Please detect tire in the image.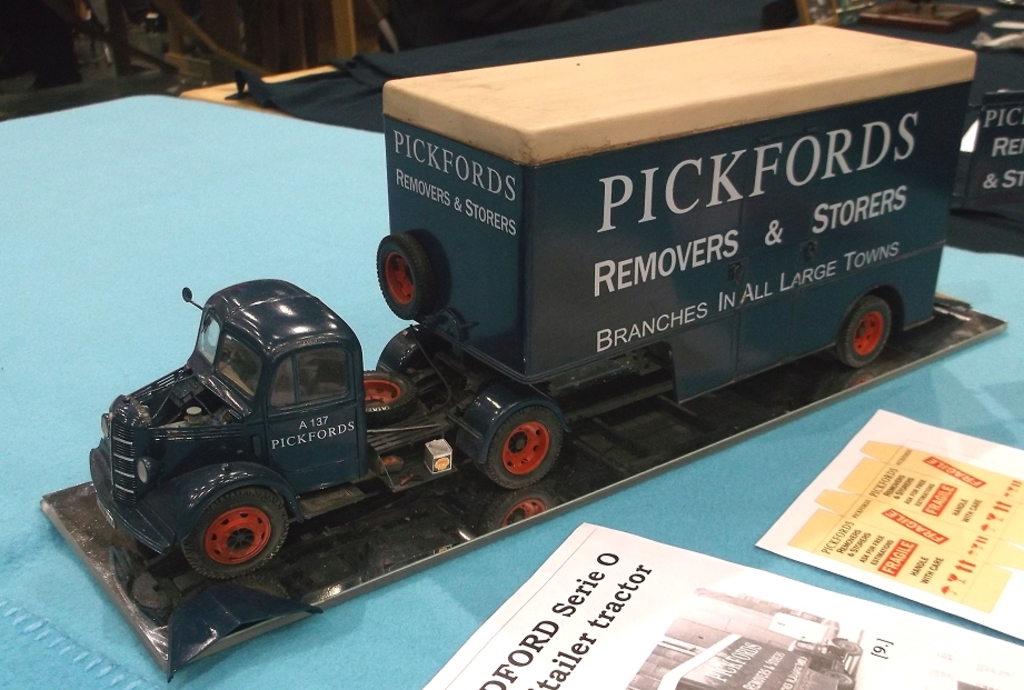
(826, 668, 856, 687).
